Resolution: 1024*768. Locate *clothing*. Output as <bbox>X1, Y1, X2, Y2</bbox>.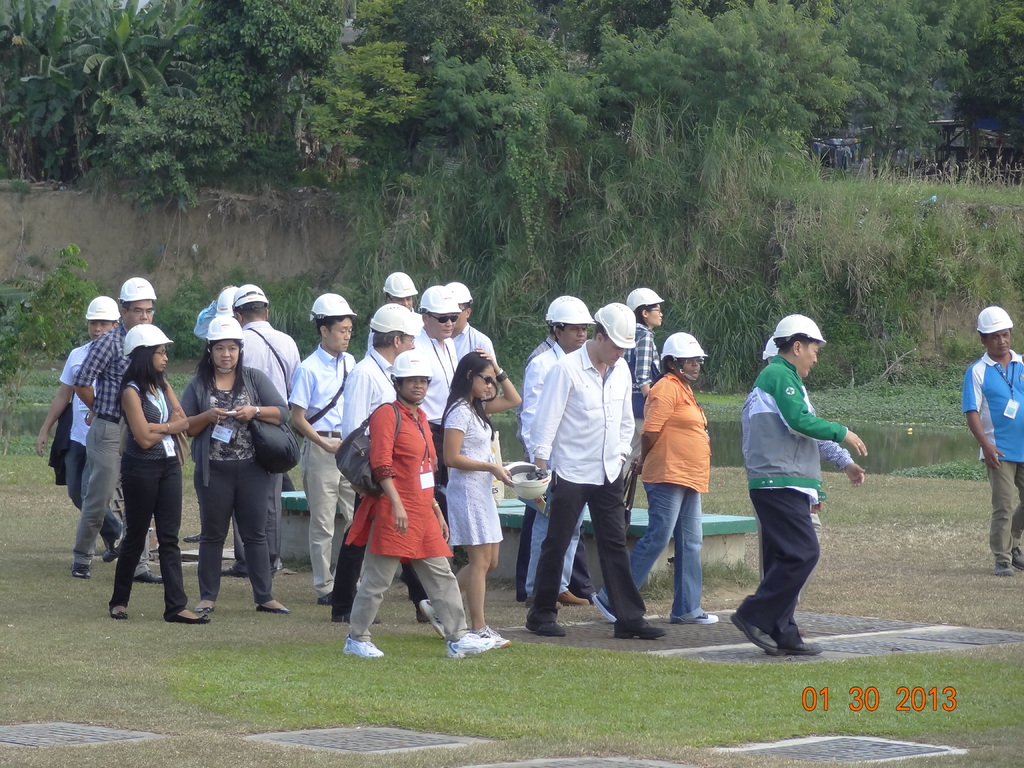
<bbox>963, 347, 1023, 554</bbox>.
